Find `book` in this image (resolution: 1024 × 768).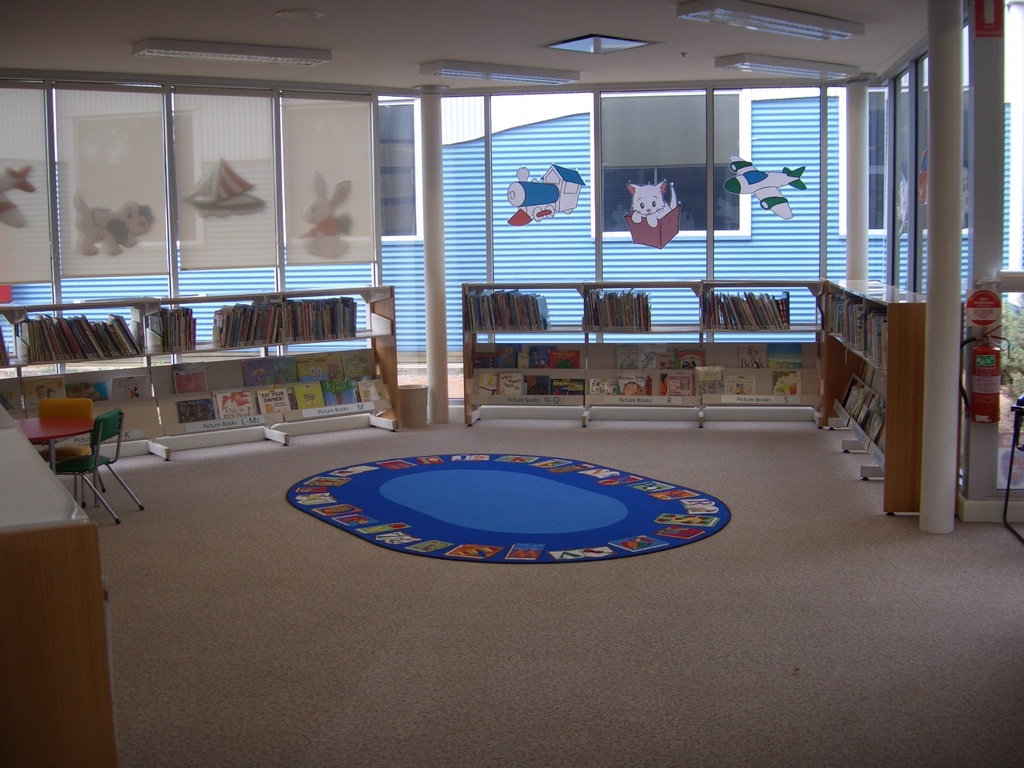
[169, 360, 210, 394].
